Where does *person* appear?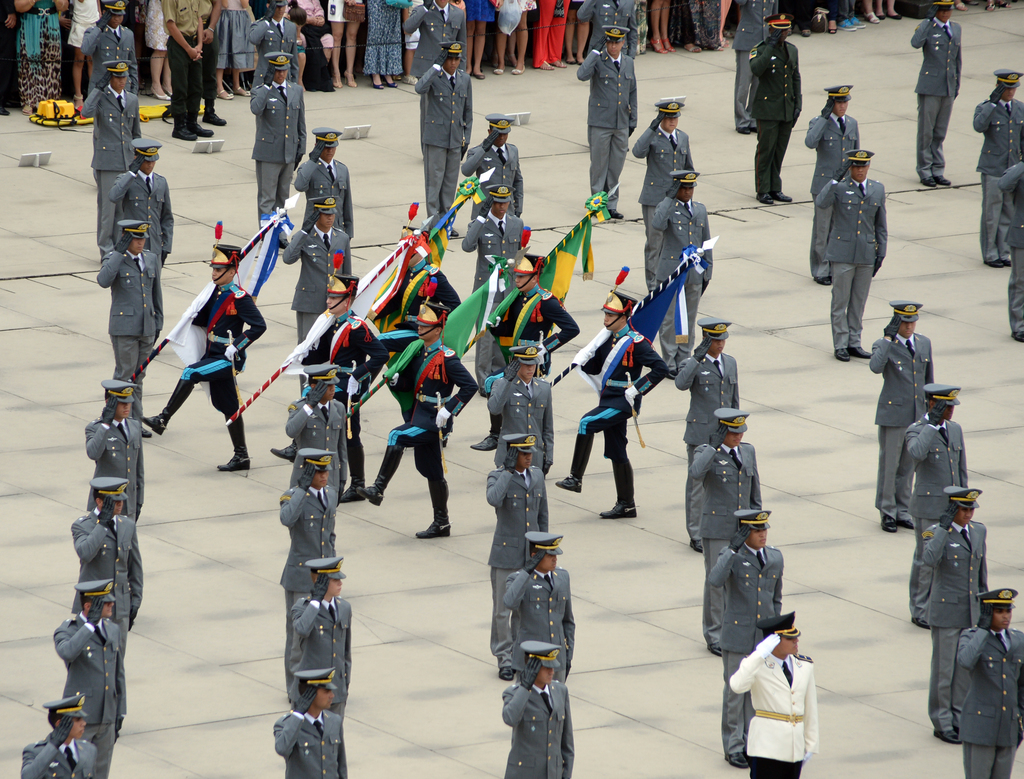
Appears at [x1=497, y1=640, x2=575, y2=778].
